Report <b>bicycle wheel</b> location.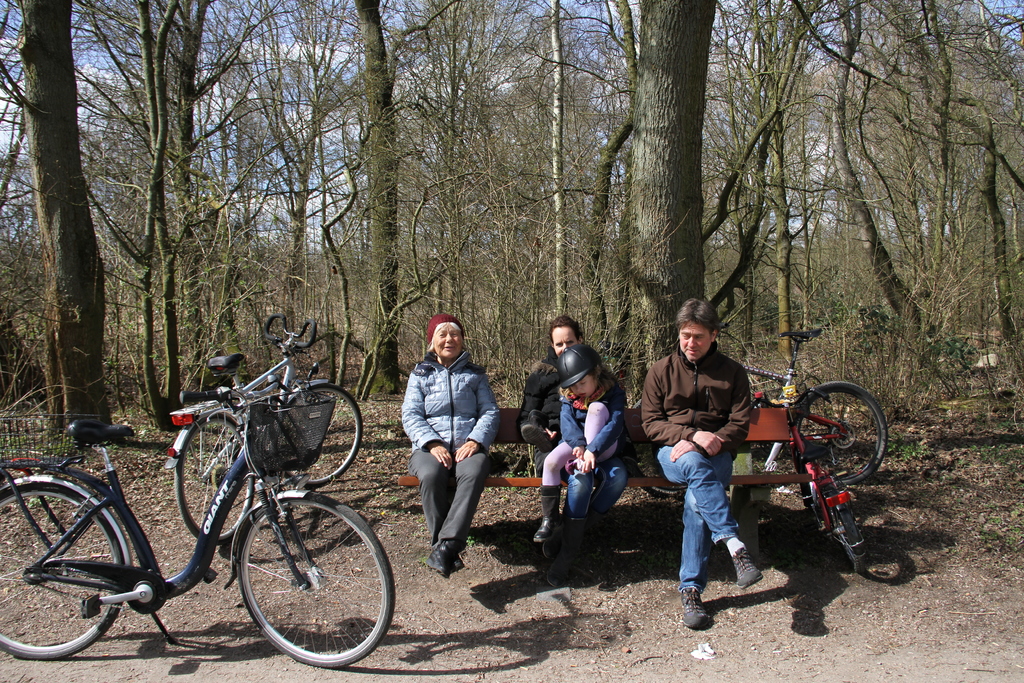
Report: x1=277 y1=383 x2=366 y2=493.
